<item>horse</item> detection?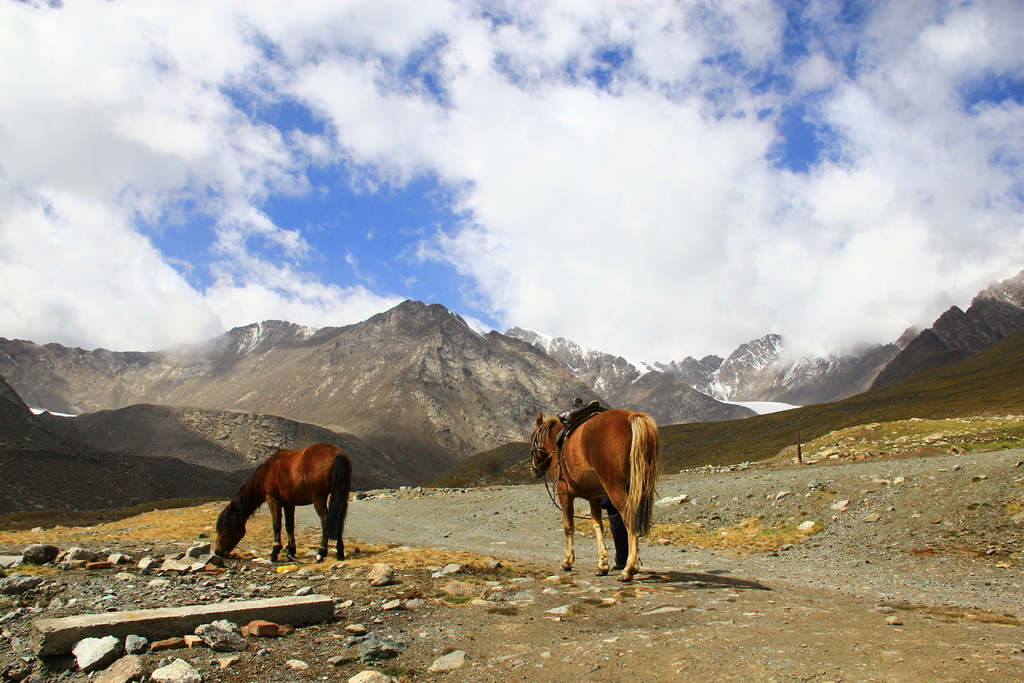
[left=529, top=409, right=661, bottom=582]
